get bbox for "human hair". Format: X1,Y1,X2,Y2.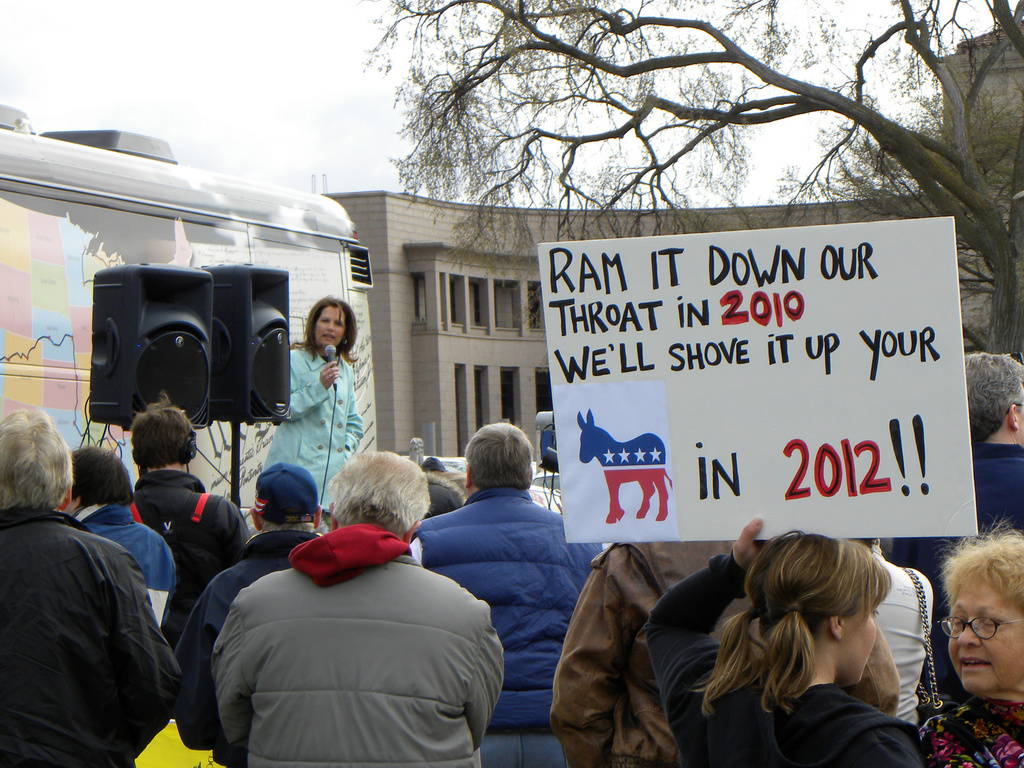
698,524,900,709.
